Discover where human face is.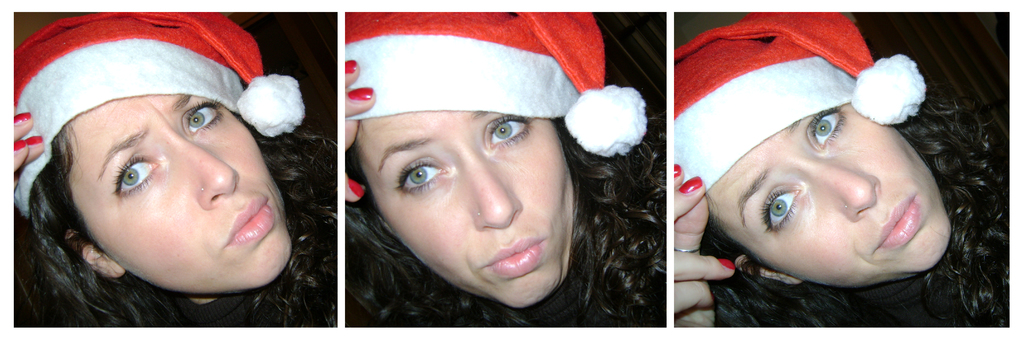
Discovered at 700/97/952/290.
